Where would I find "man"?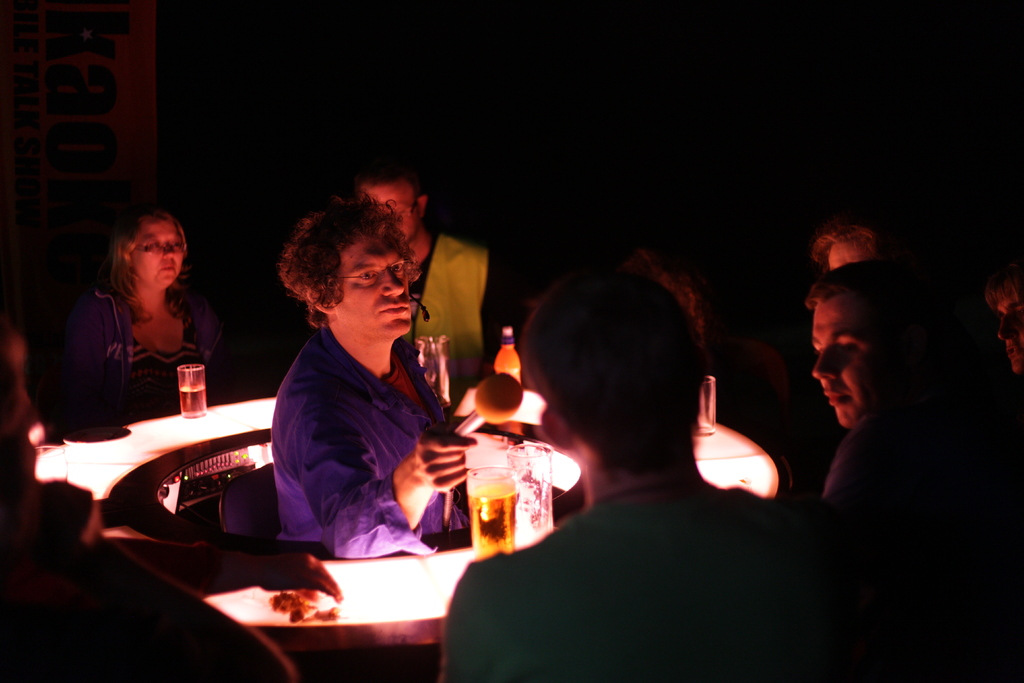
At (814, 218, 896, 272).
